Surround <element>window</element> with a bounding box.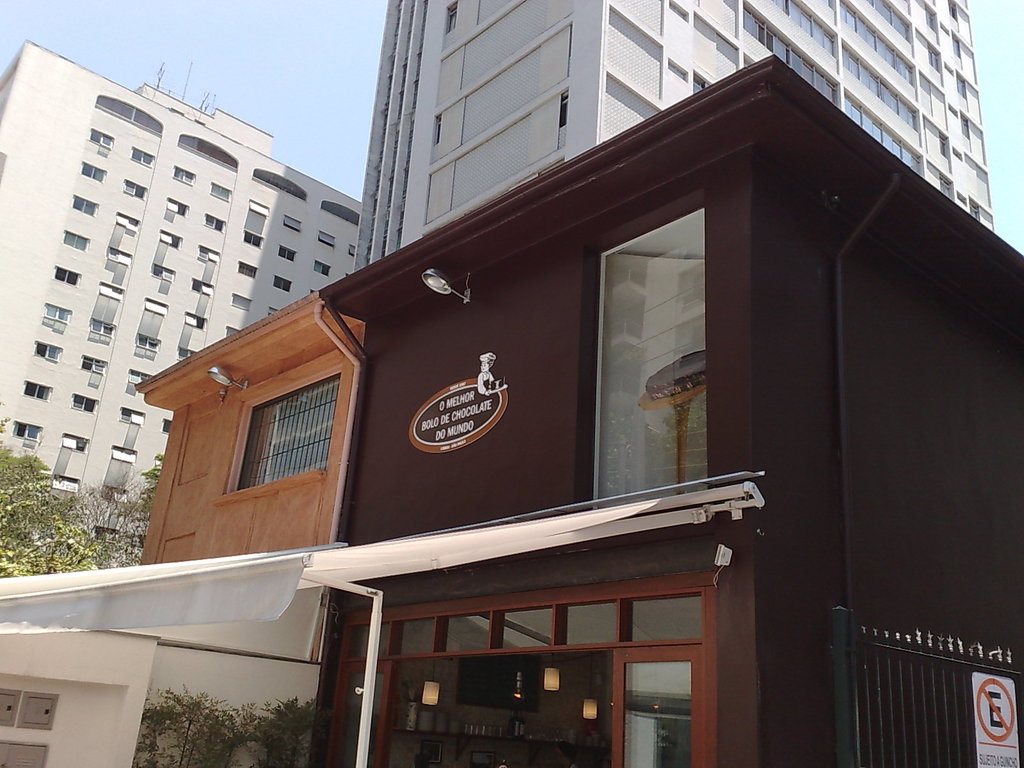
109 445 135 468.
